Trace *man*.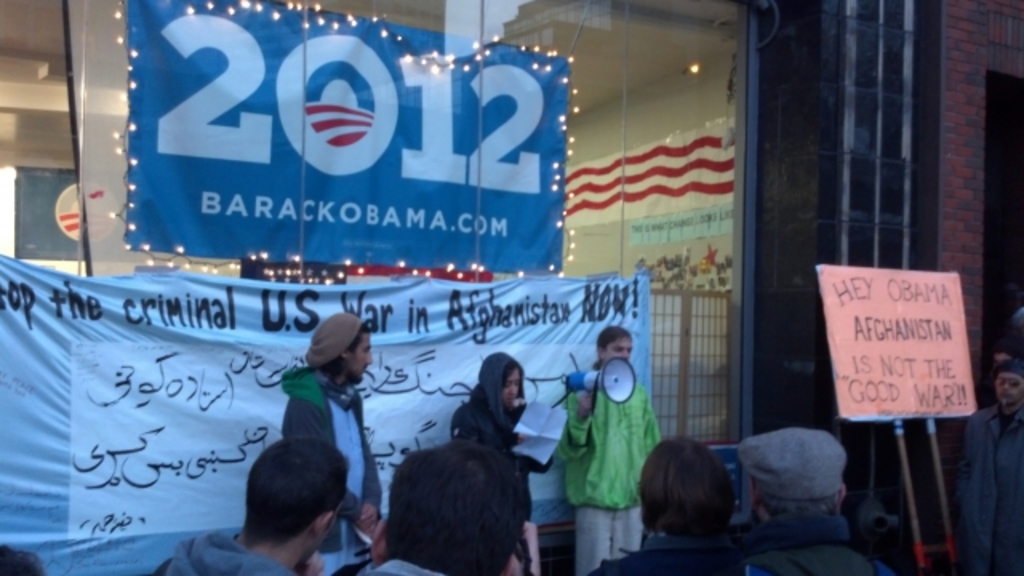
Traced to x1=957, y1=362, x2=1022, y2=574.
